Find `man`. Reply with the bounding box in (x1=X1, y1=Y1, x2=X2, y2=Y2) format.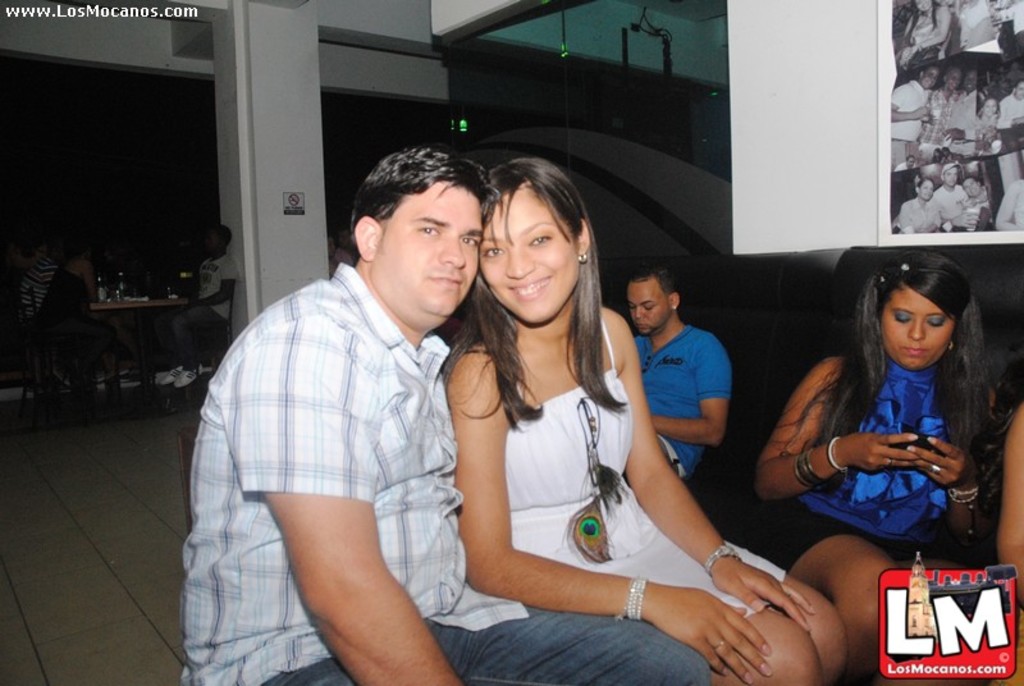
(x1=996, y1=81, x2=1023, y2=131).
